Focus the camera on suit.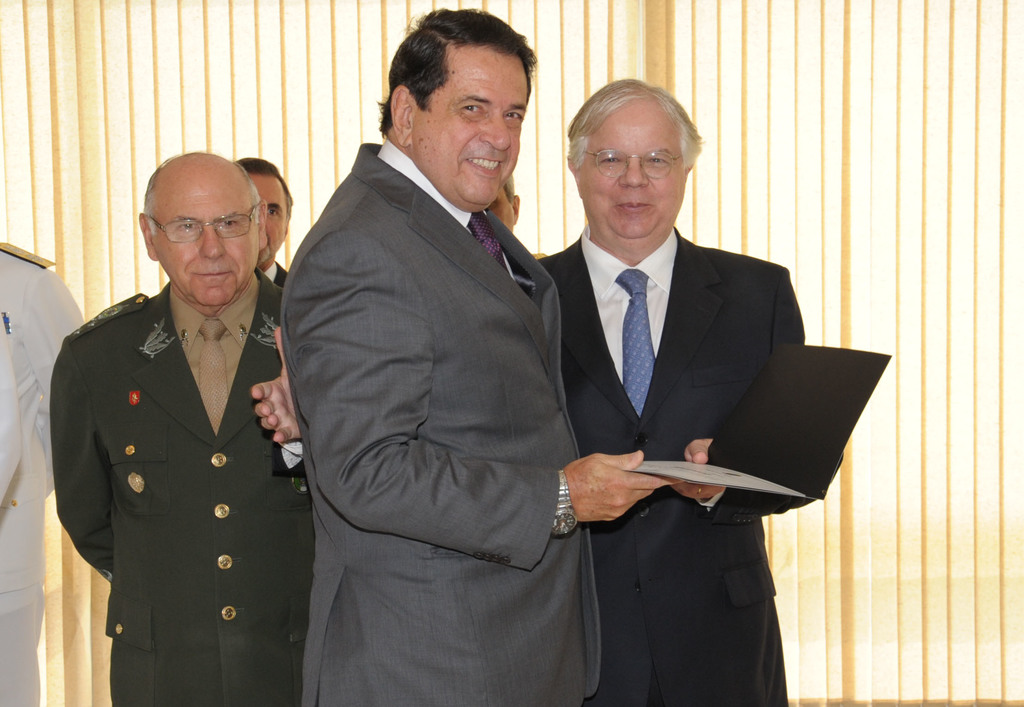
Focus region: detection(0, 232, 84, 706).
